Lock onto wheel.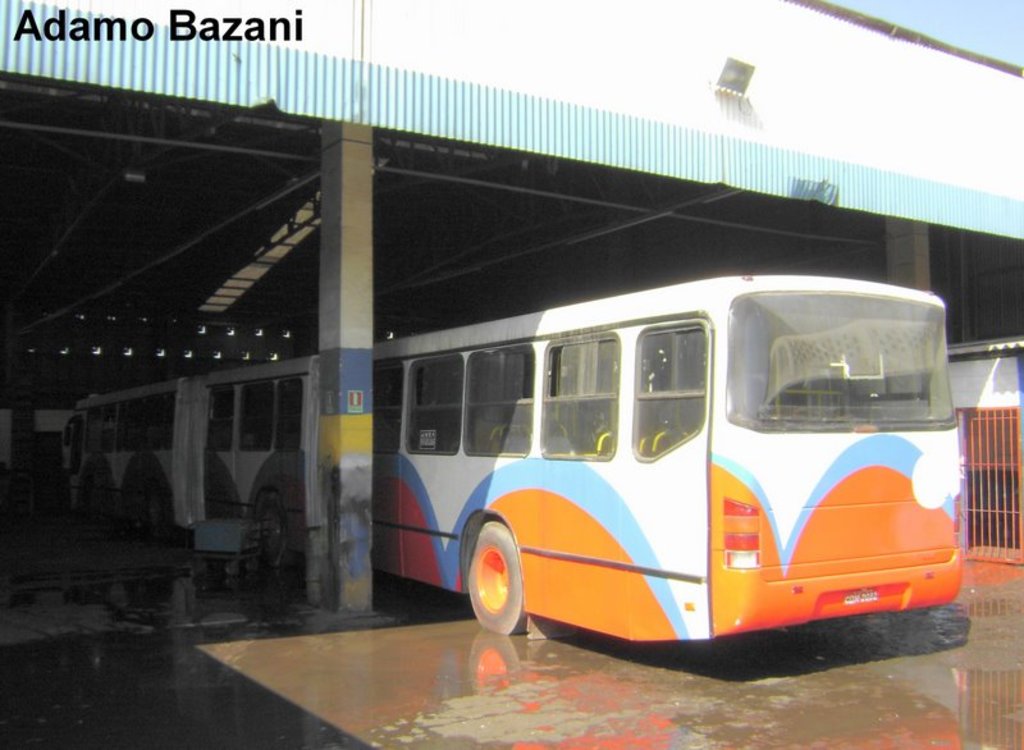
Locked: region(259, 485, 293, 568).
